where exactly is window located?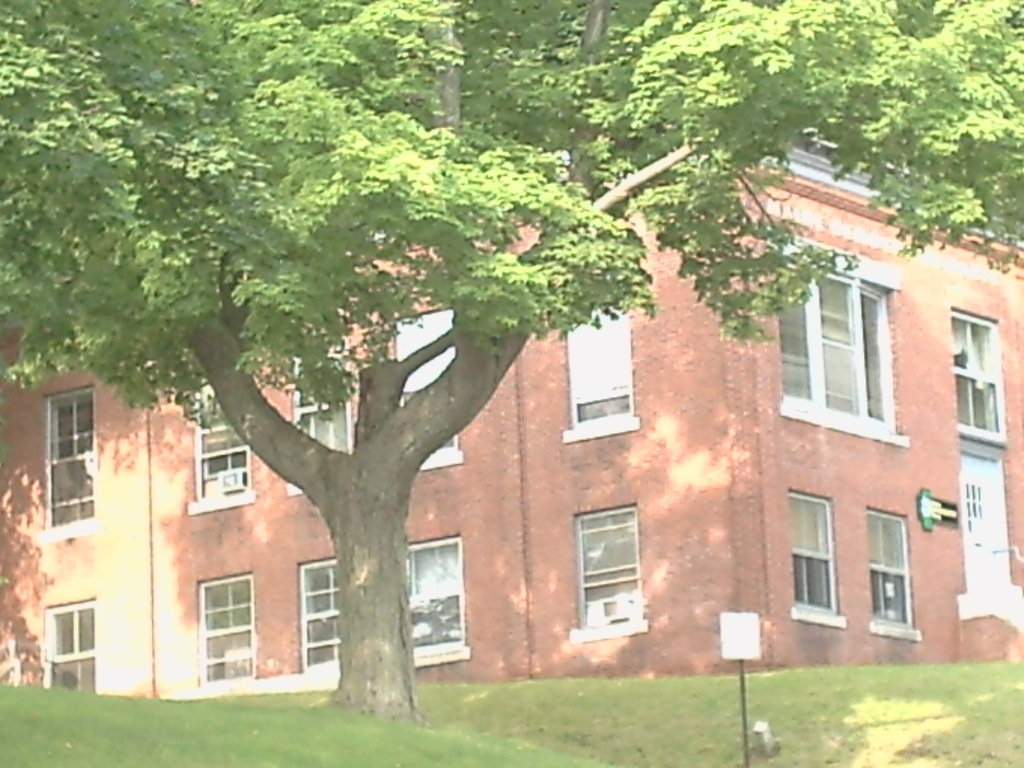
Its bounding box is l=787, t=485, r=838, b=619.
